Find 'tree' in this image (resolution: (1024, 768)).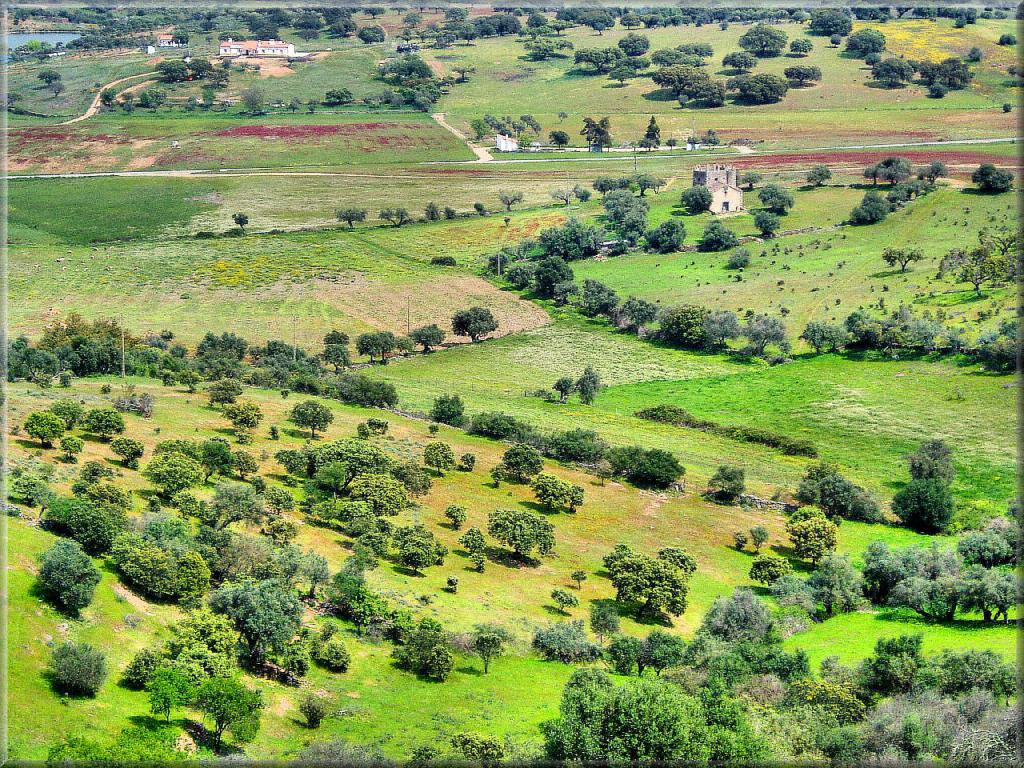
[x1=418, y1=438, x2=458, y2=480].
